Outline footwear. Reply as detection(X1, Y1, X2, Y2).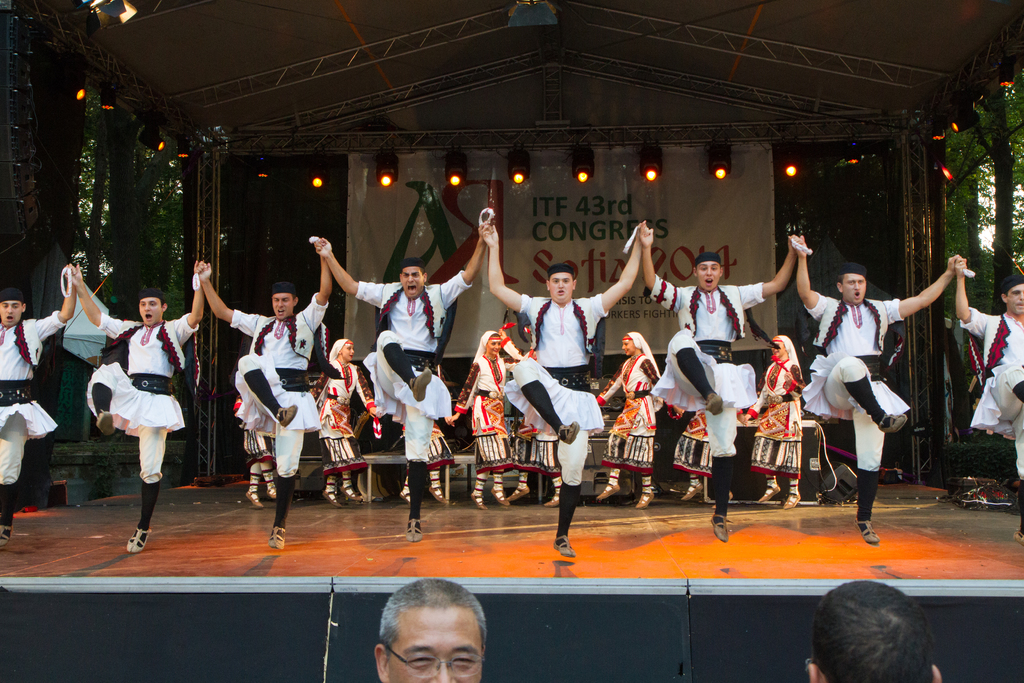
detection(707, 398, 723, 414).
